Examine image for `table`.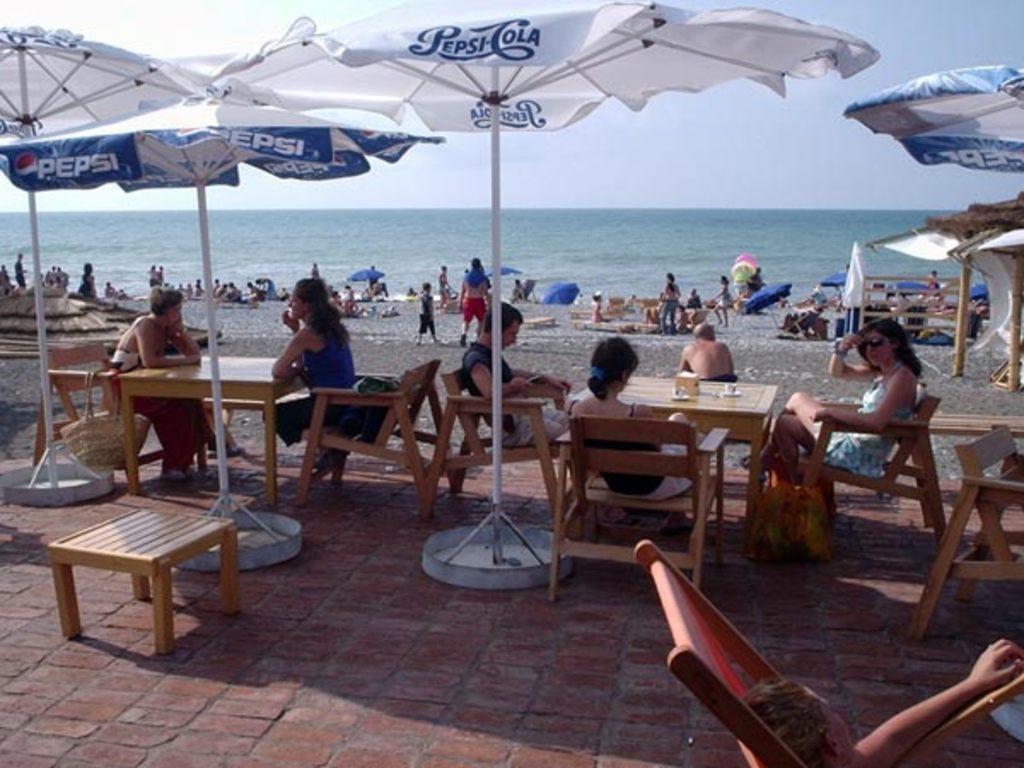
Examination result: rect(72, 345, 278, 507).
